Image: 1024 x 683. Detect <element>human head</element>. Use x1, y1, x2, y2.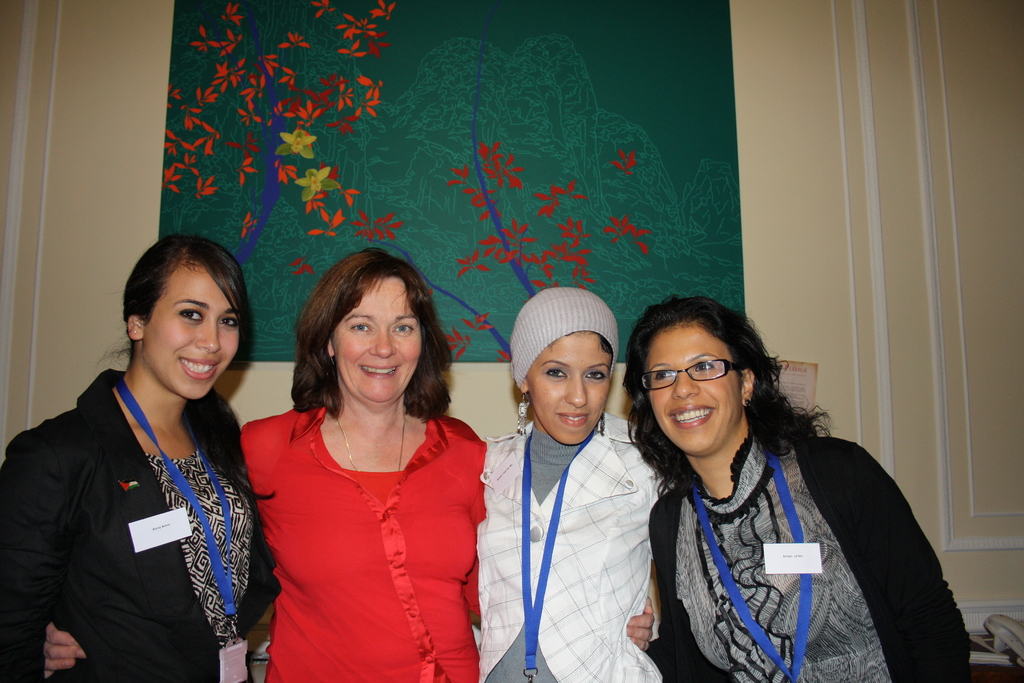
123, 232, 246, 401.
